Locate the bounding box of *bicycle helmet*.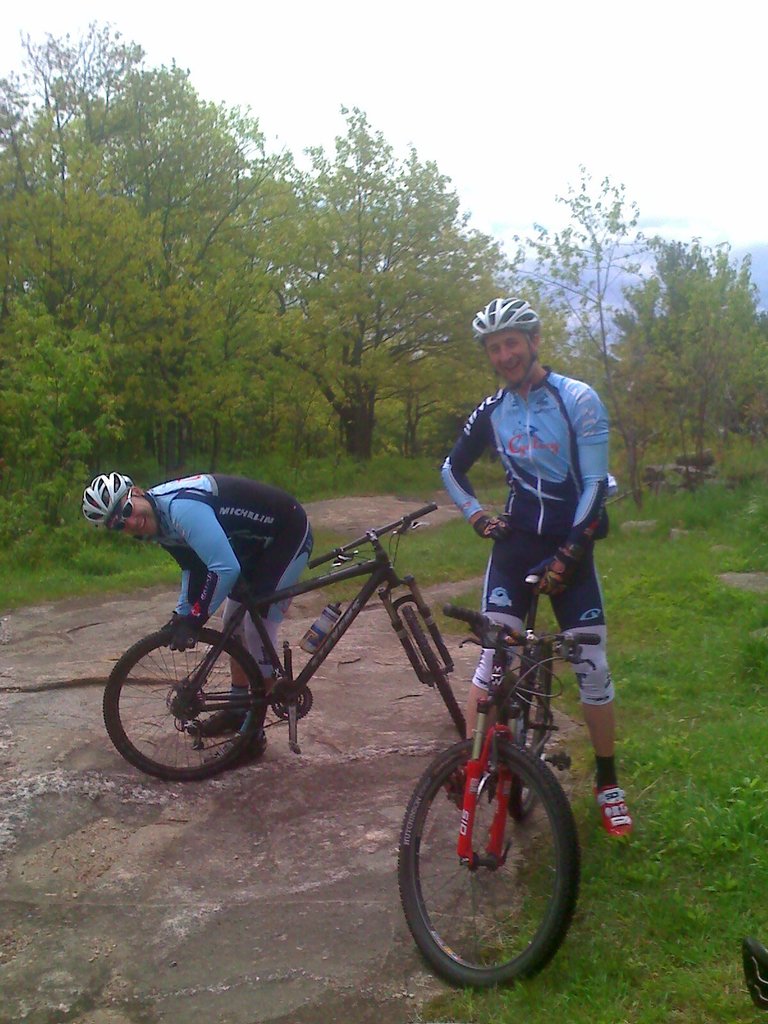
Bounding box: 473,299,540,339.
